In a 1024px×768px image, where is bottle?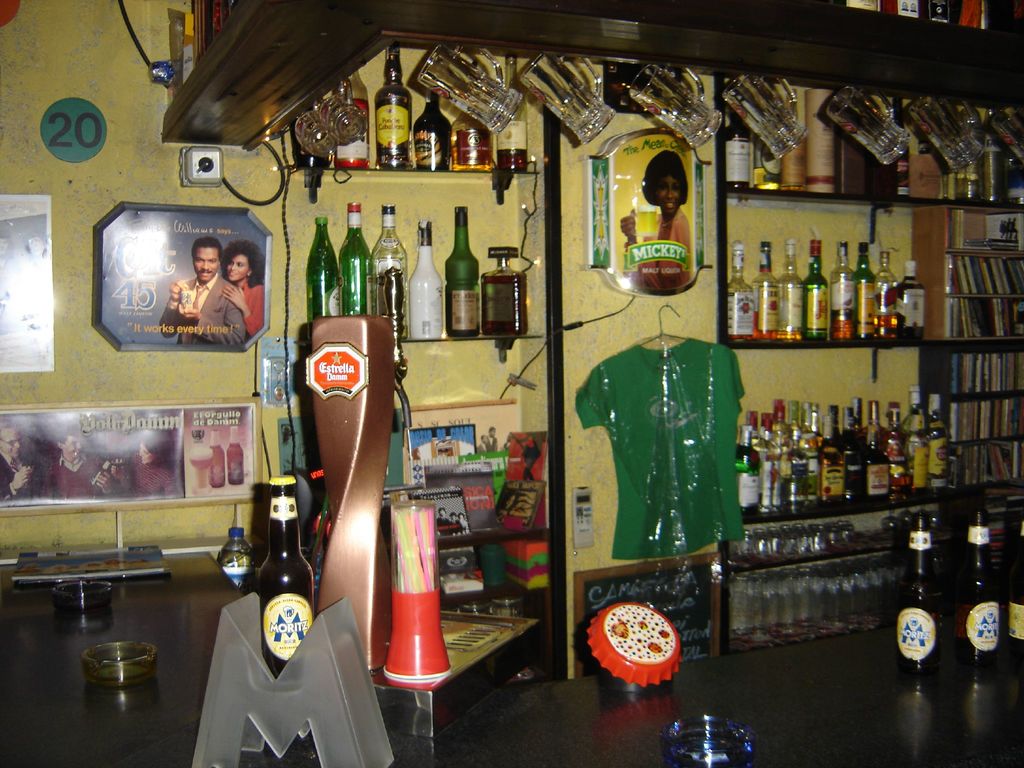
<box>876,252,901,335</box>.
